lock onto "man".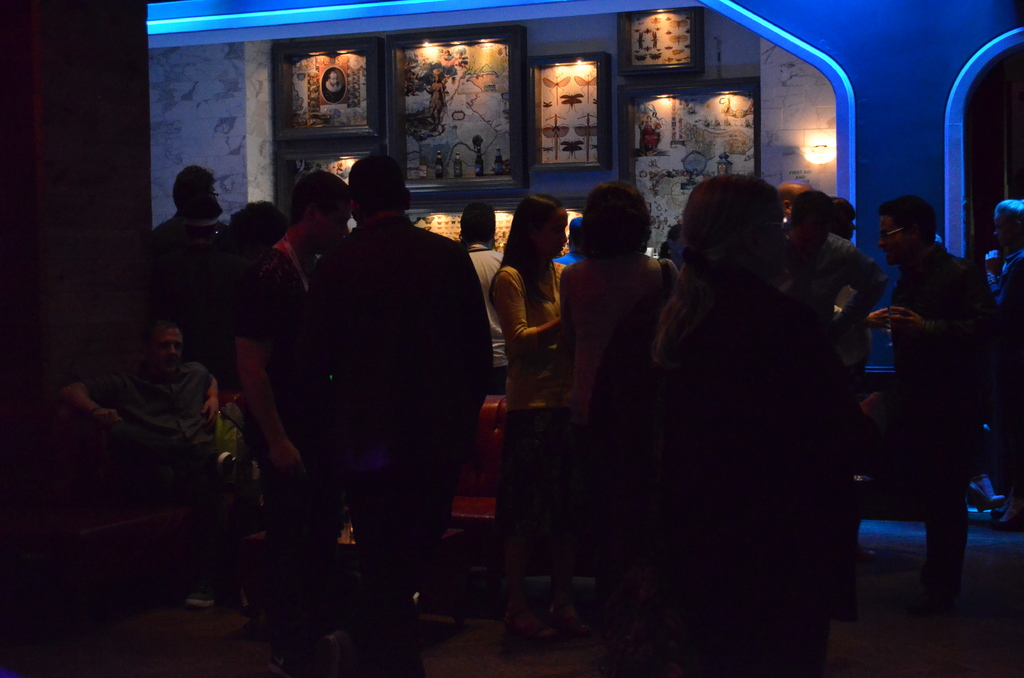
Locked: x1=230 y1=175 x2=380 y2=662.
